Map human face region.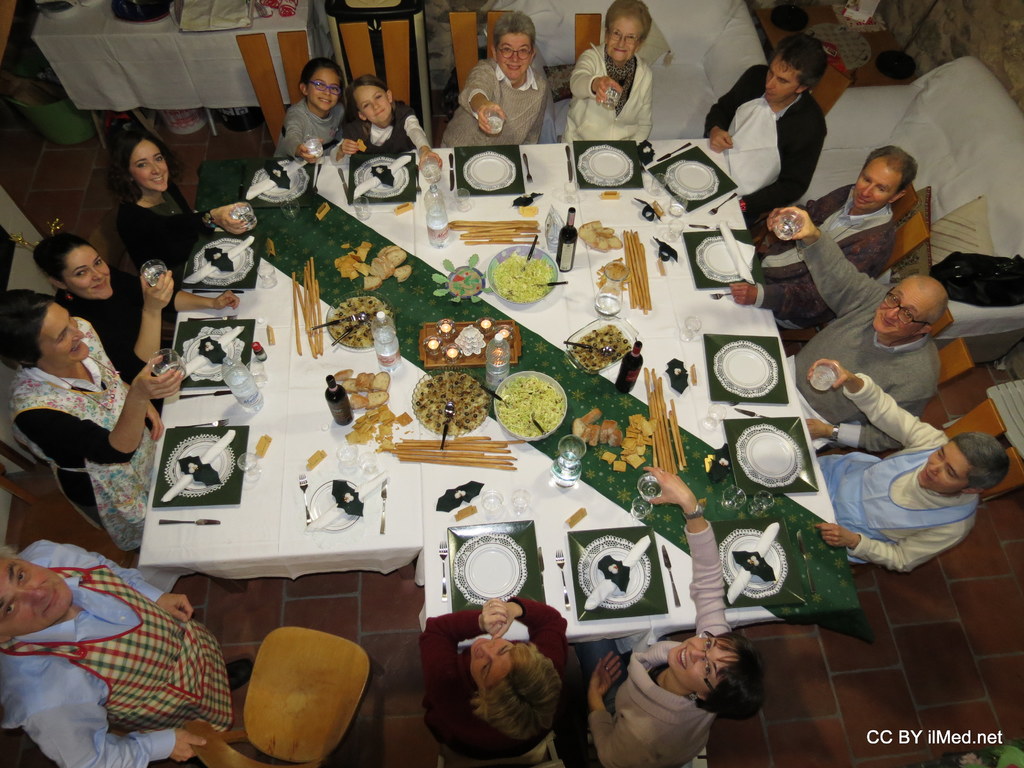
Mapped to bbox=[856, 159, 901, 214].
